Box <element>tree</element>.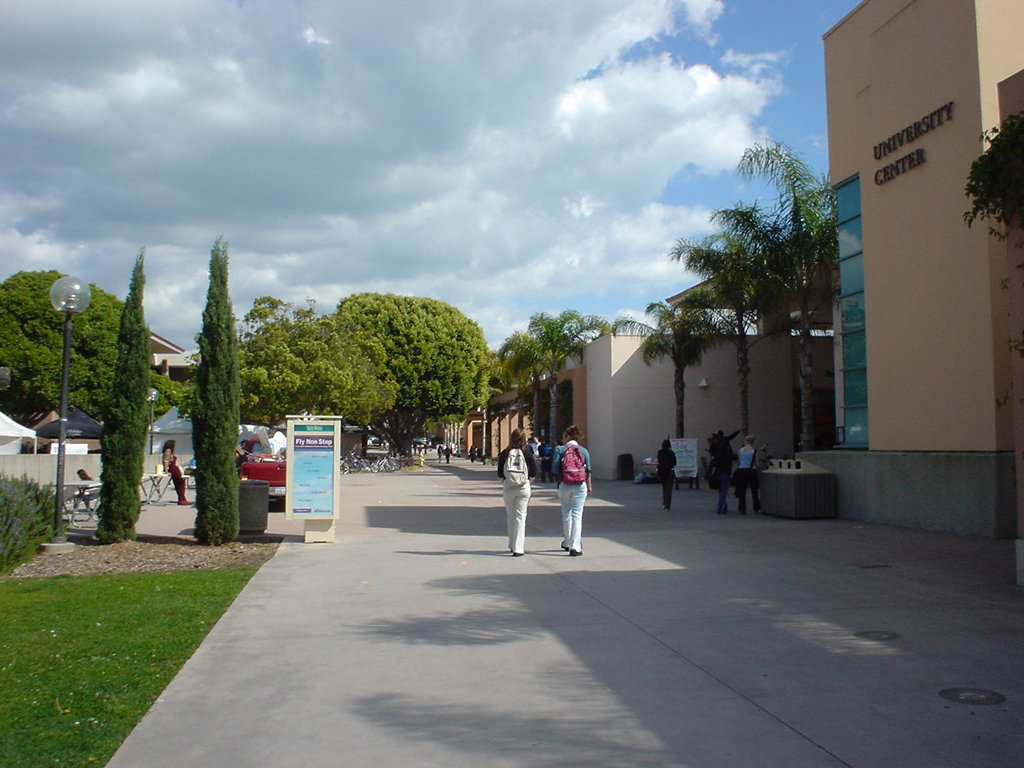
{"x1": 91, "y1": 244, "x2": 153, "y2": 547}.
